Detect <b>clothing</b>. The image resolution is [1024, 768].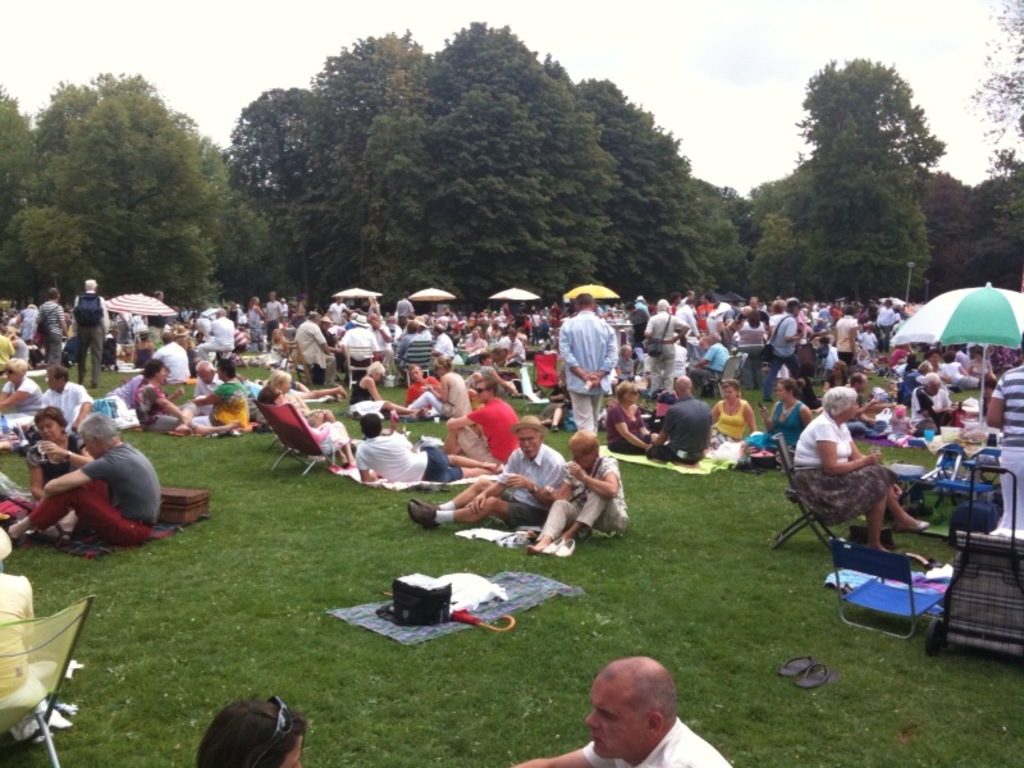
394, 330, 429, 380.
